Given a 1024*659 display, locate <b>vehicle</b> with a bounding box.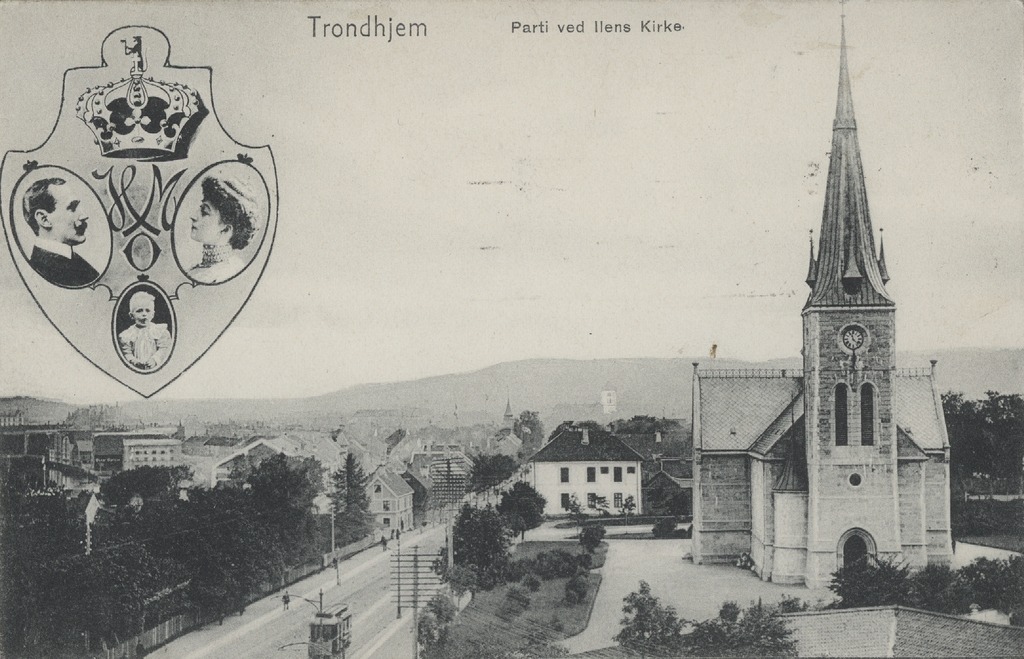
Located: 307 601 352 658.
